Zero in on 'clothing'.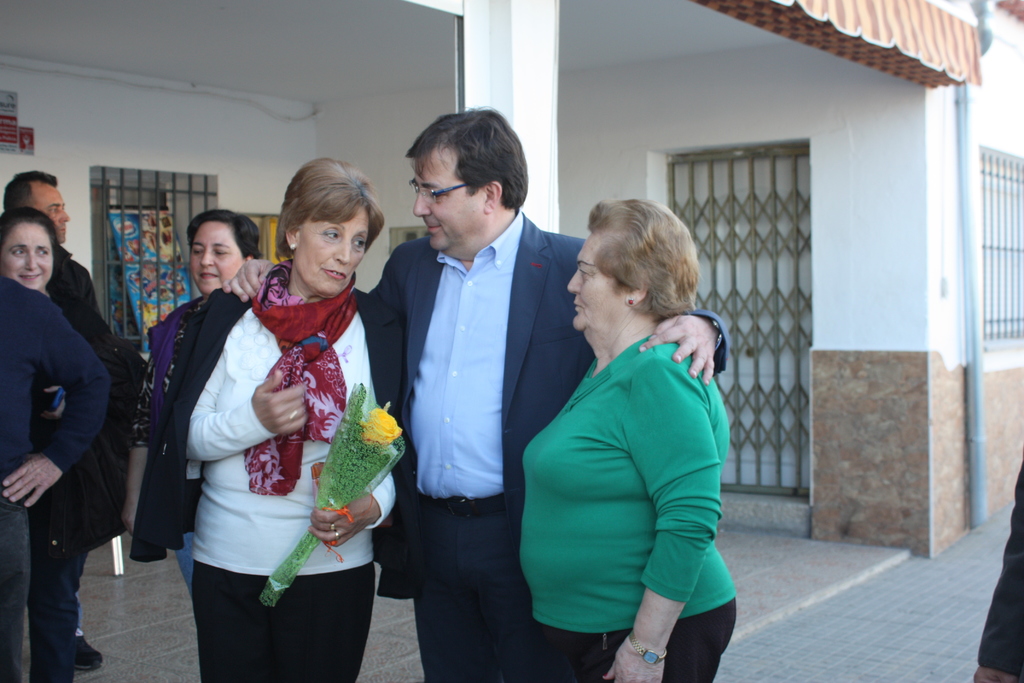
Zeroed in: crop(513, 324, 743, 682).
